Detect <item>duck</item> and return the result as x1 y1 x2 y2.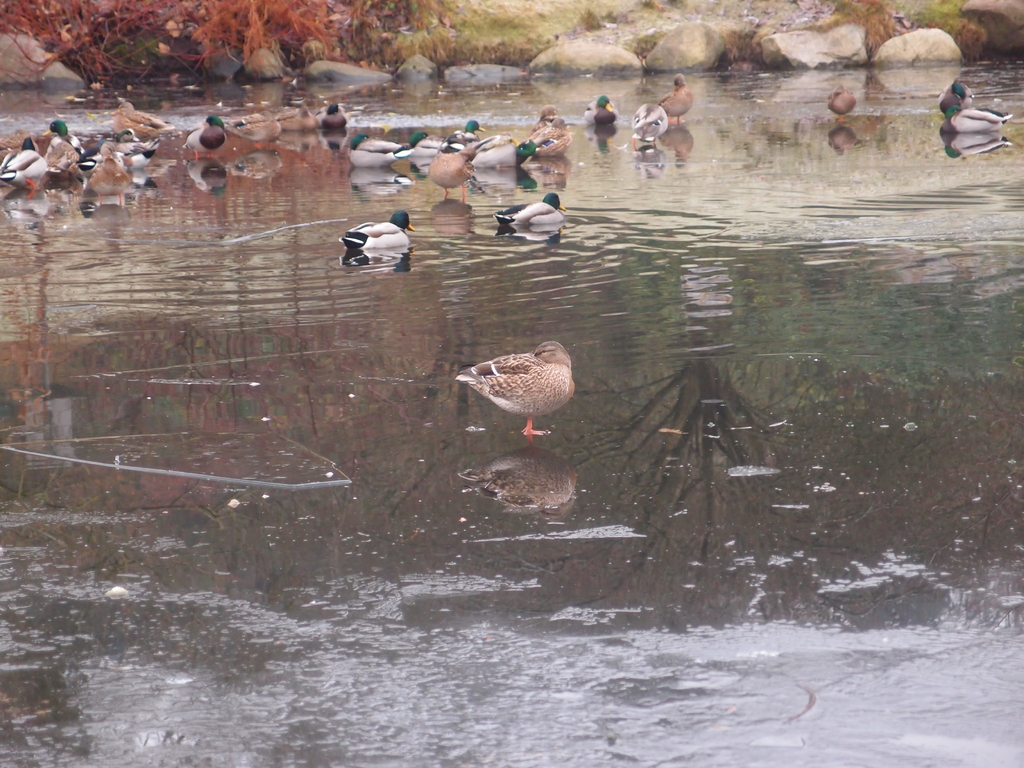
337 127 412 162.
